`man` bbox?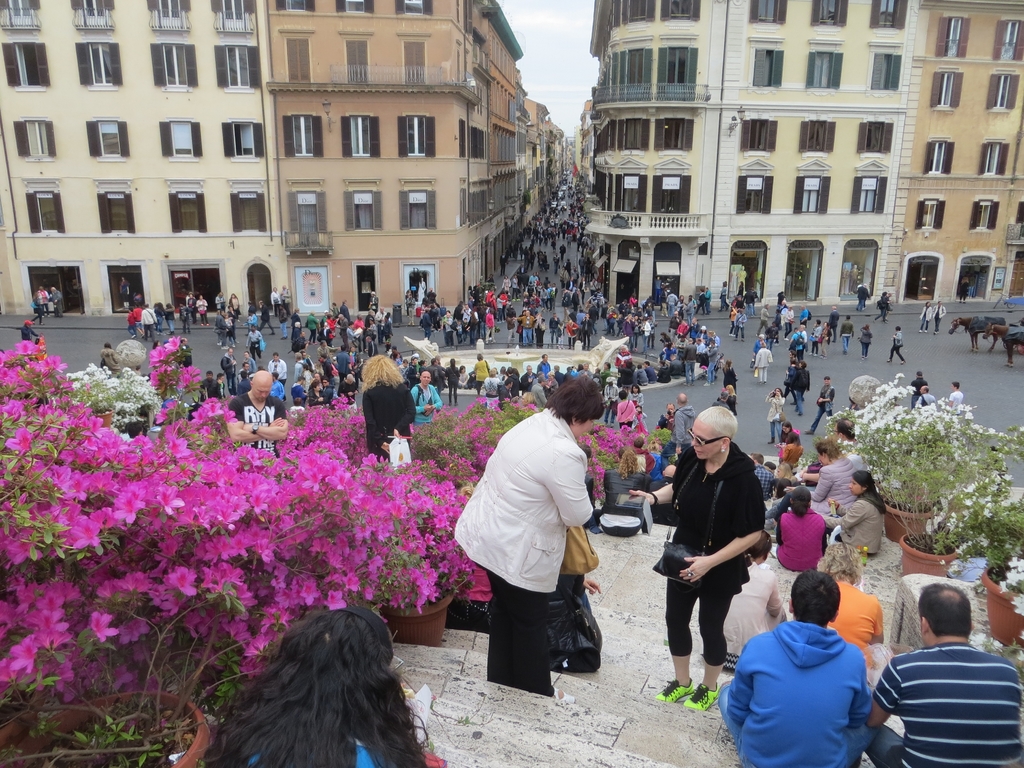
box=[836, 315, 854, 356]
